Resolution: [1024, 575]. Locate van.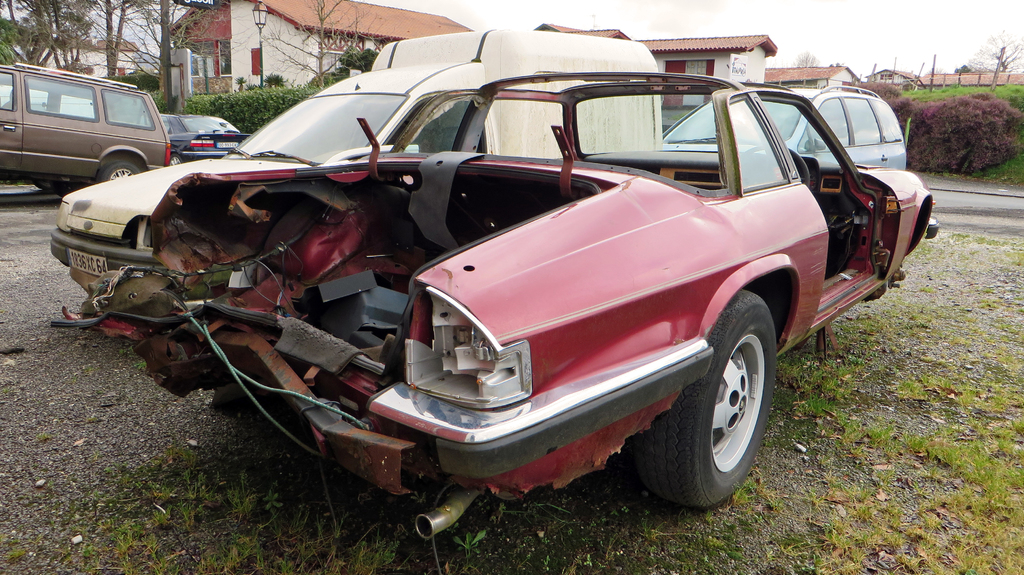
BBox(47, 28, 664, 291).
